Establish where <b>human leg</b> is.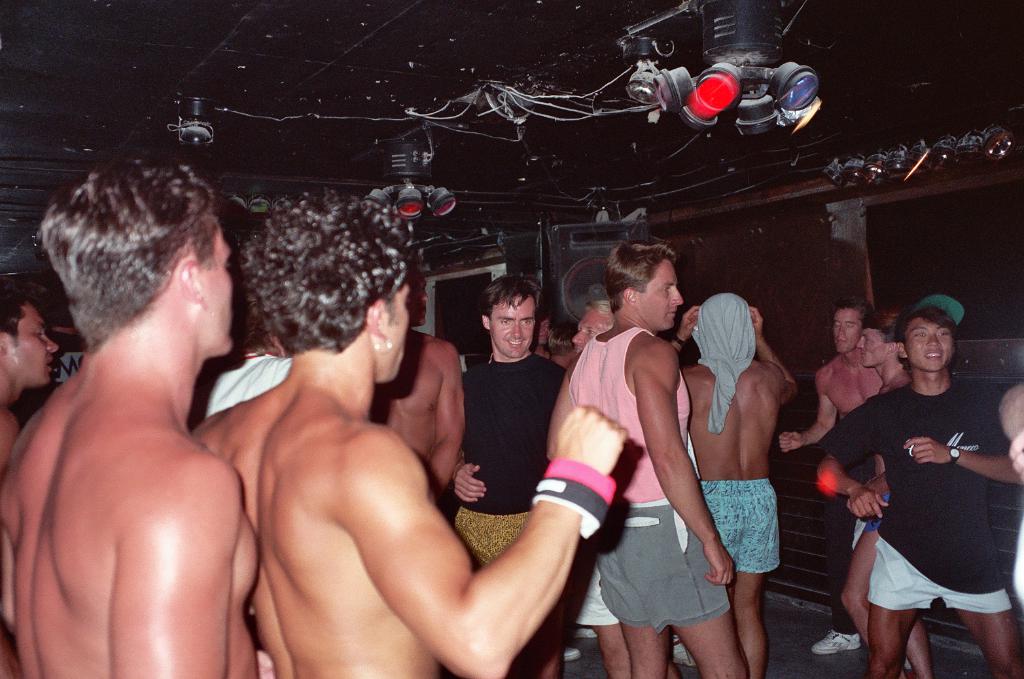
Established at region(622, 625, 666, 678).
